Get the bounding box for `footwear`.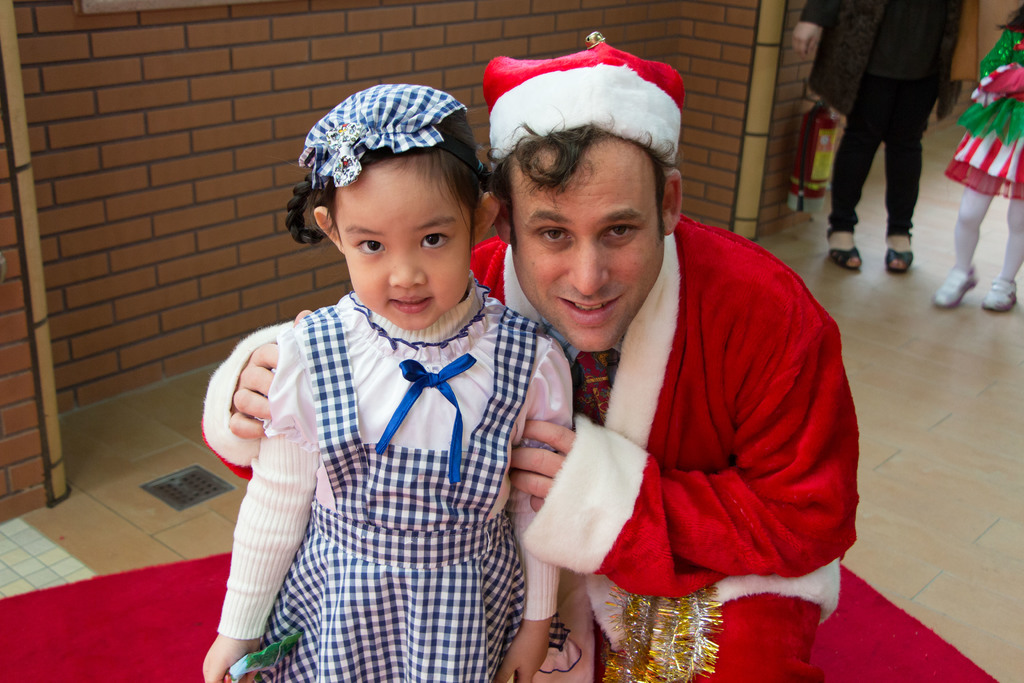
x1=890, y1=247, x2=916, y2=272.
